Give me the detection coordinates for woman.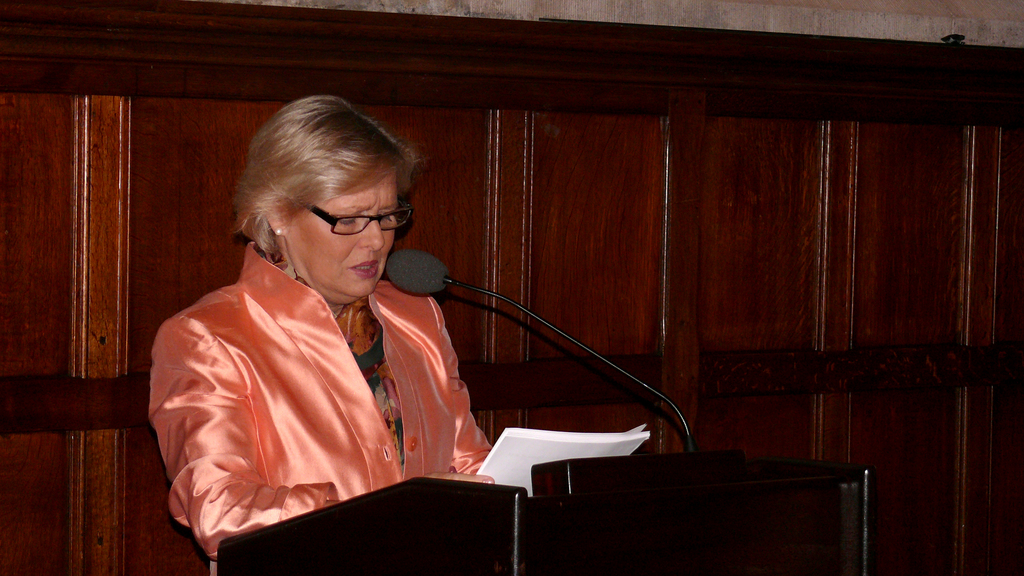
l=211, t=101, r=550, b=548.
